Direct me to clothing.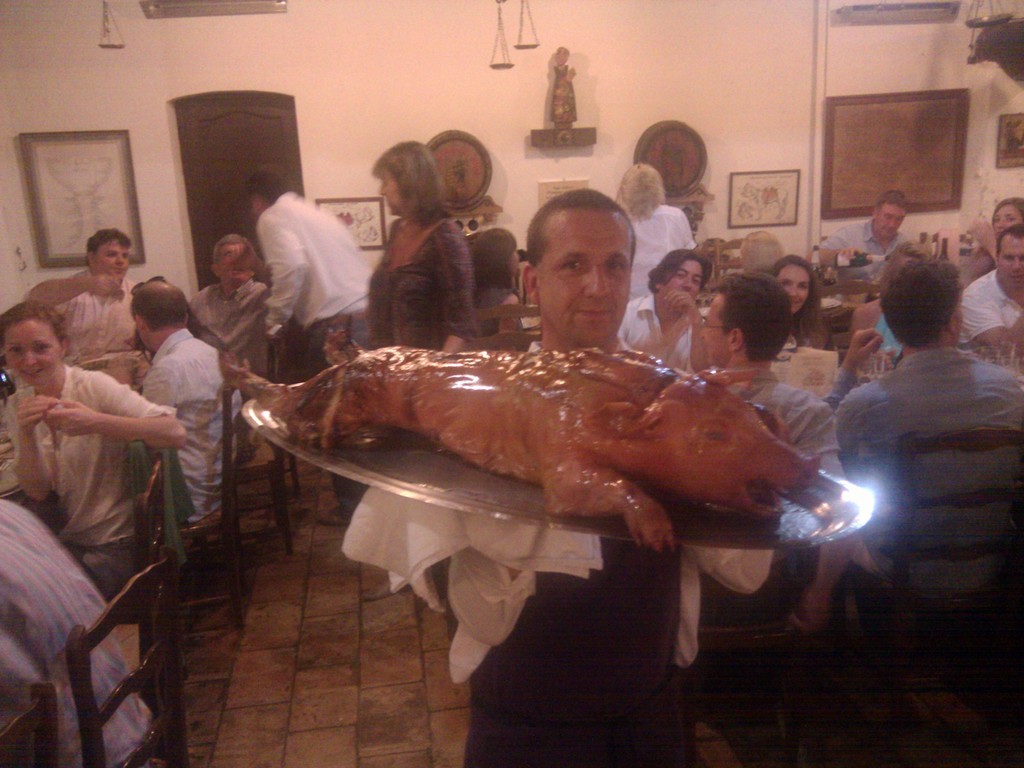
Direction: 143, 324, 244, 541.
